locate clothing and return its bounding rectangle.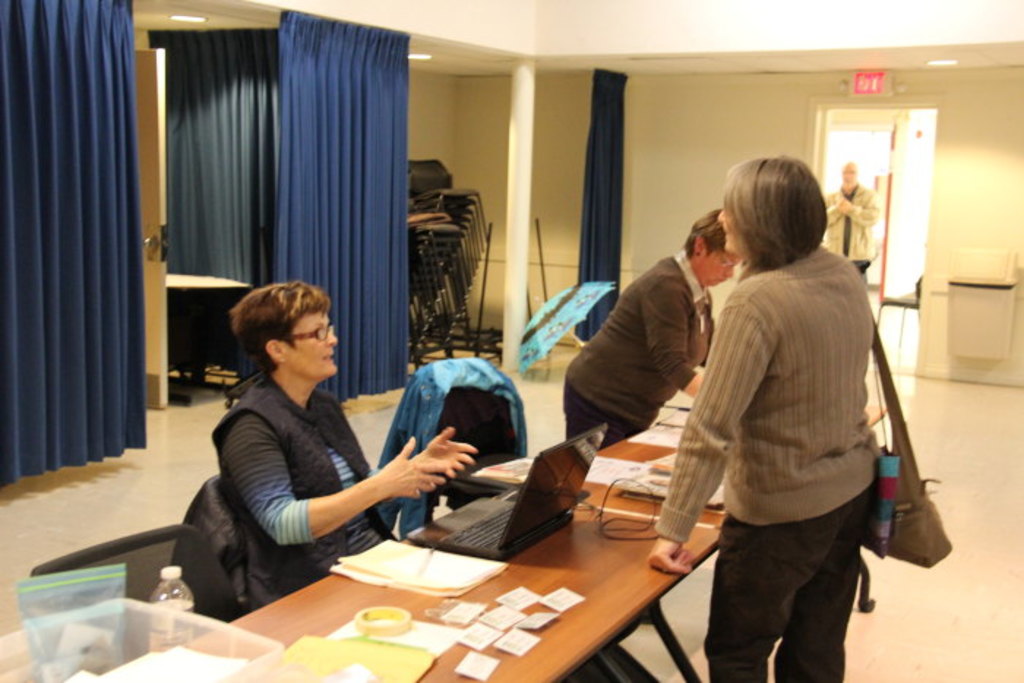
x1=565 y1=222 x2=733 y2=465.
